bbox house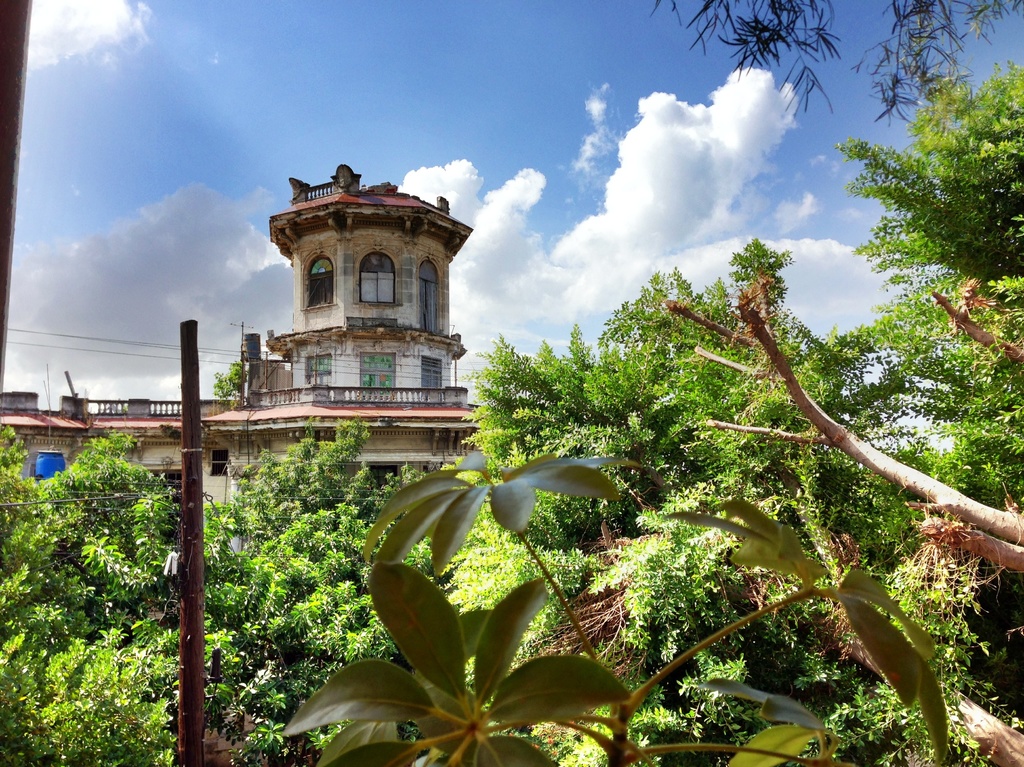
0,168,484,522
